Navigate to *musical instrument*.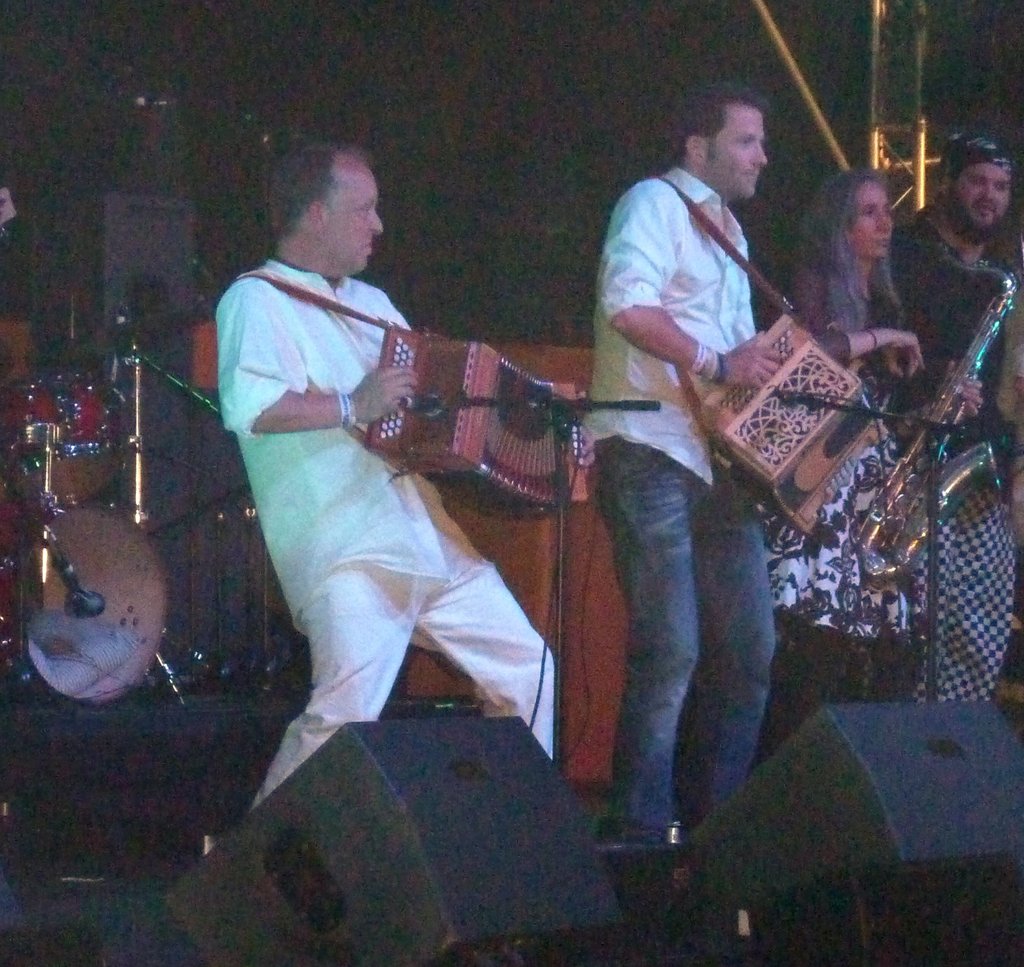
Navigation target: select_region(52, 308, 207, 364).
